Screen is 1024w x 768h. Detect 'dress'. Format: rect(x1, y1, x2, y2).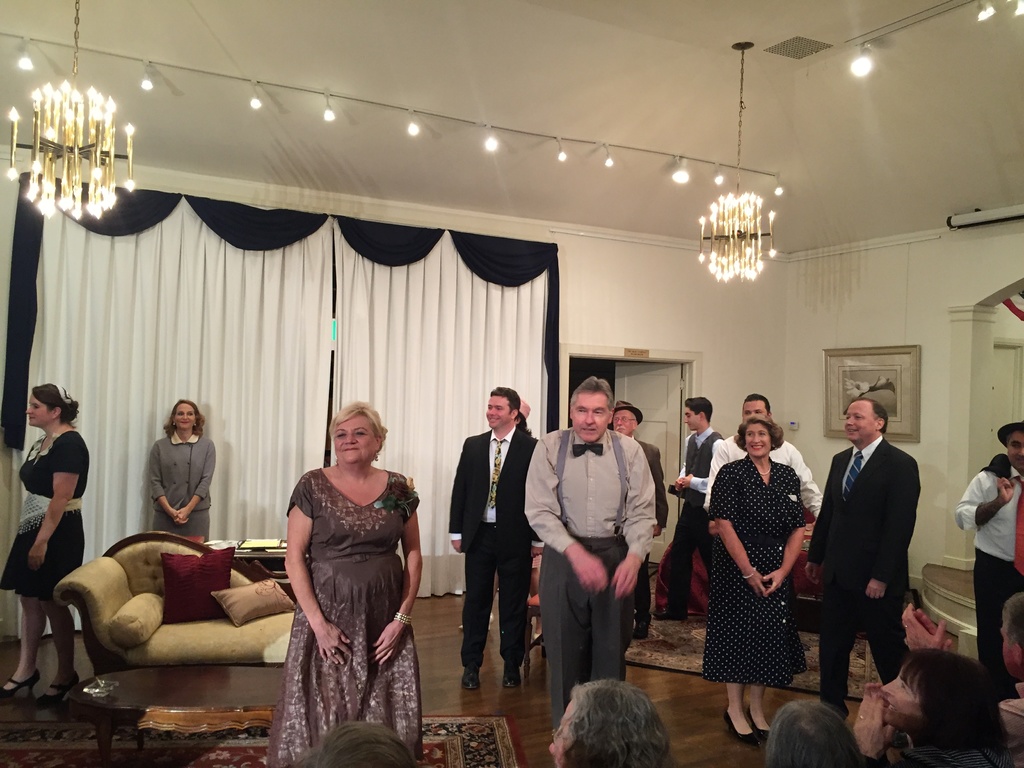
rect(714, 455, 819, 723).
